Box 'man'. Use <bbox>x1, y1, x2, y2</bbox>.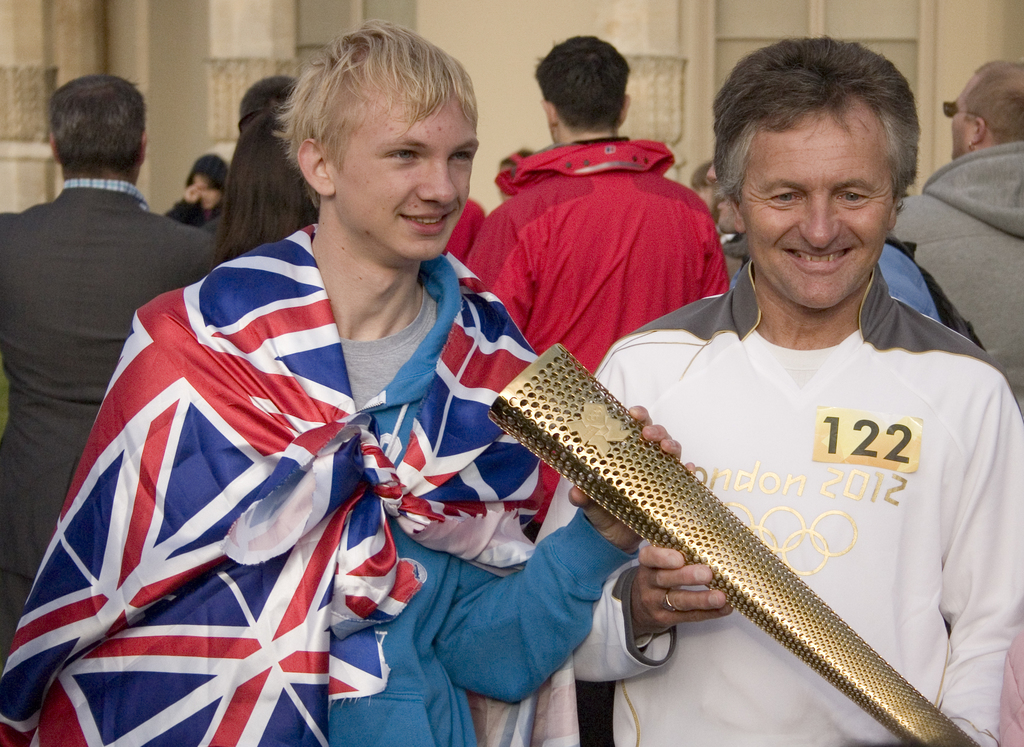
<bbox>0, 74, 220, 673</bbox>.
